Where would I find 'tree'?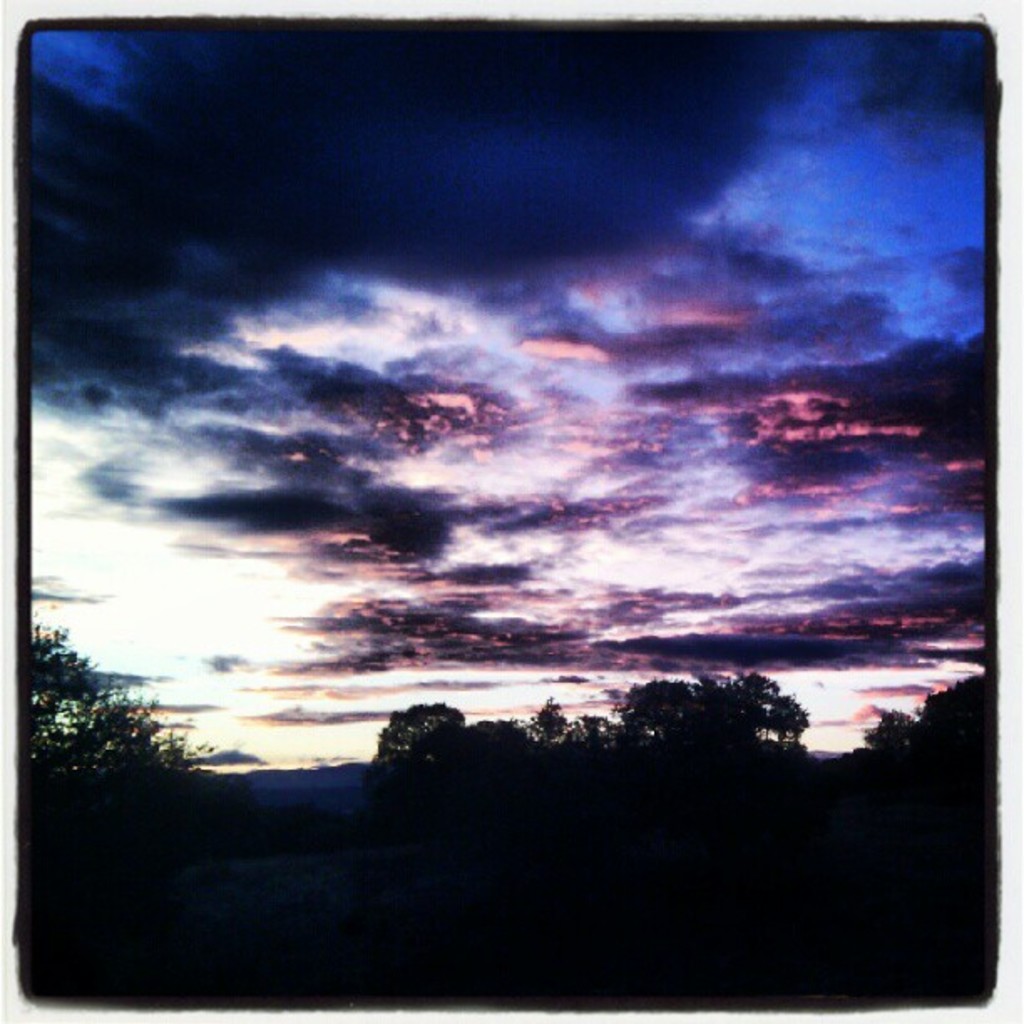
At <bbox>586, 671, 850, 788</bbox>.
